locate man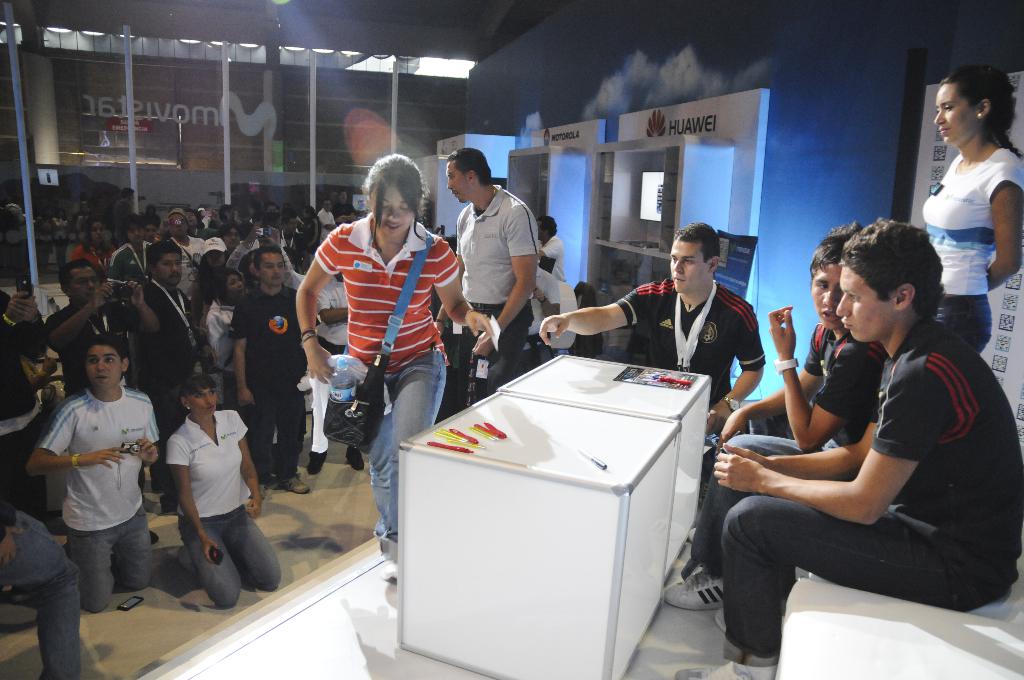
rect(264, 203, 277, 214)
